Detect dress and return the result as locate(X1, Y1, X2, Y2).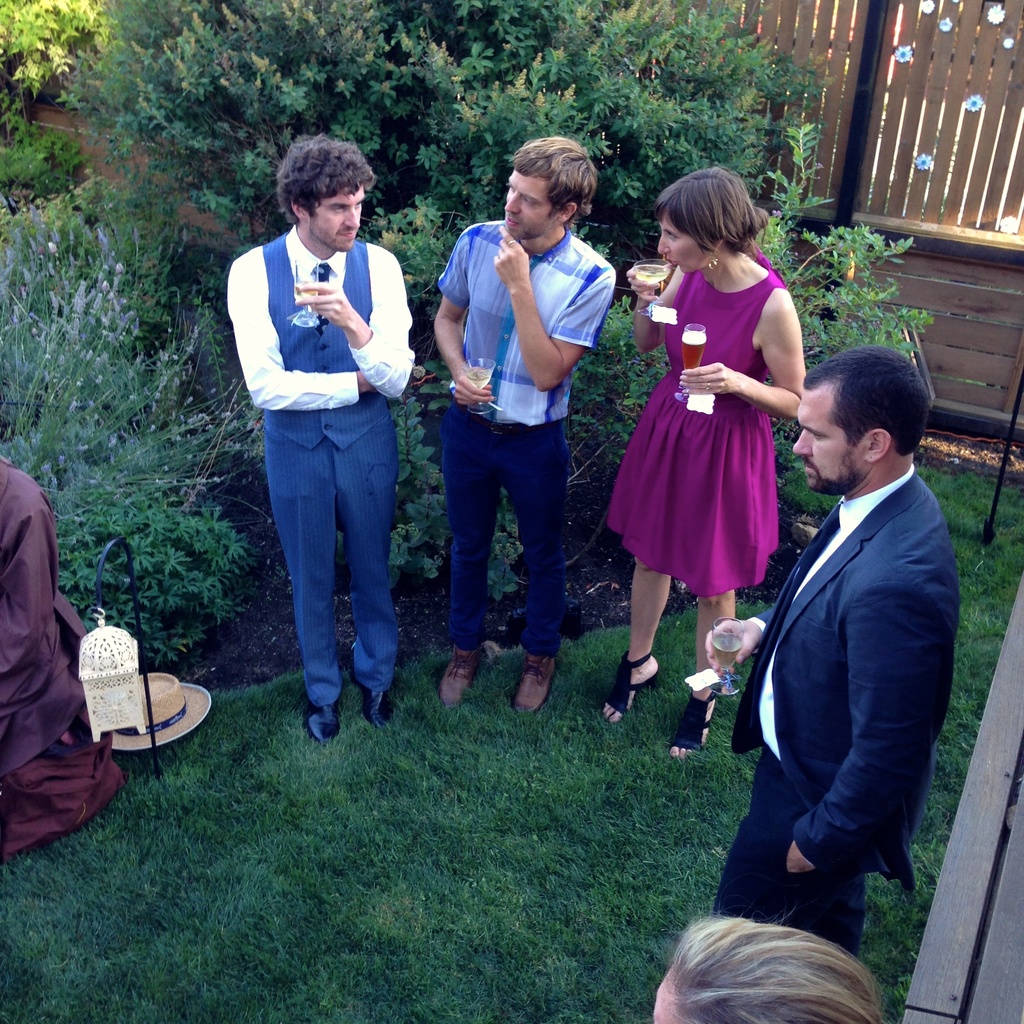
locate(596, 260, 786, 611).
